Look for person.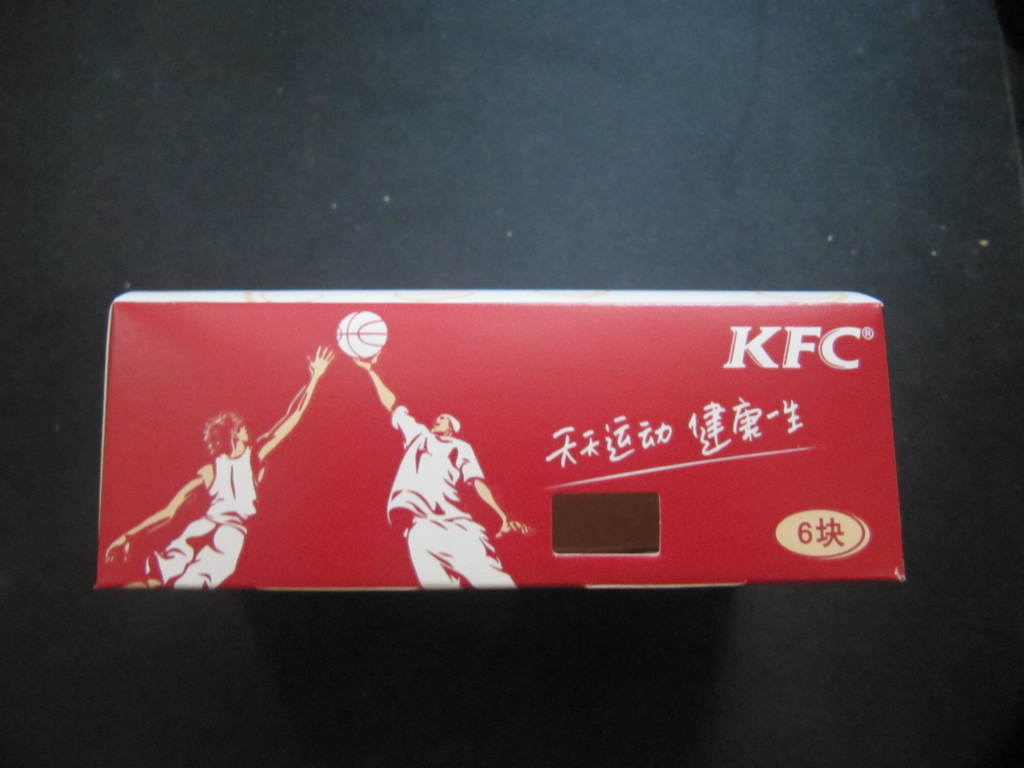
Found: (left=351, top=351, right=531, bottom=587).
